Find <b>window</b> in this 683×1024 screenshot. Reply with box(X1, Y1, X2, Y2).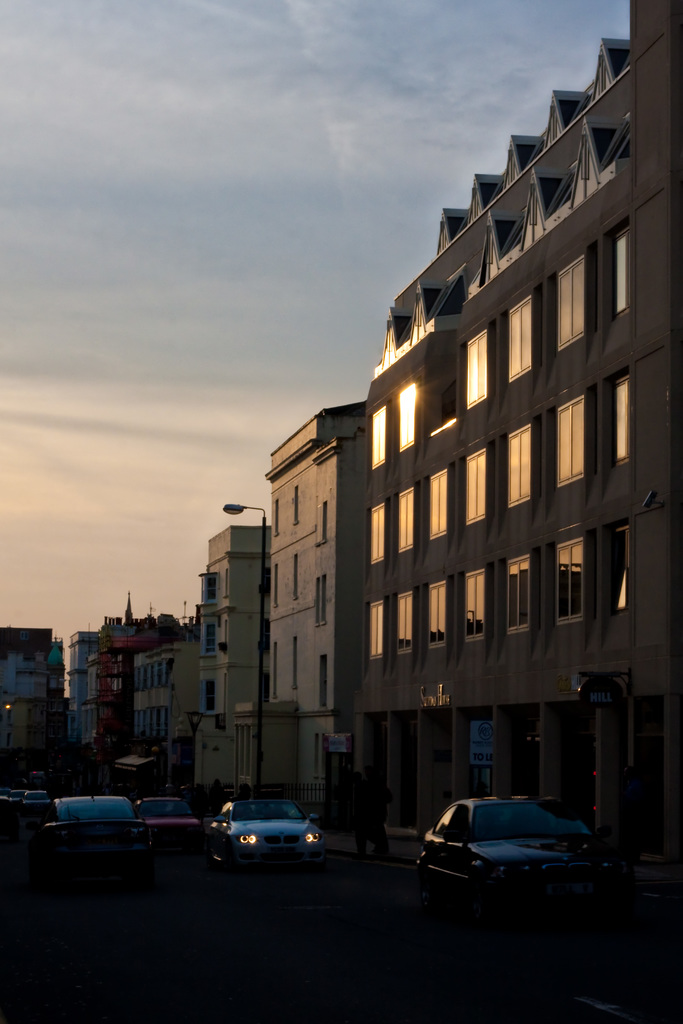
box(427, 473, 449, 534).
